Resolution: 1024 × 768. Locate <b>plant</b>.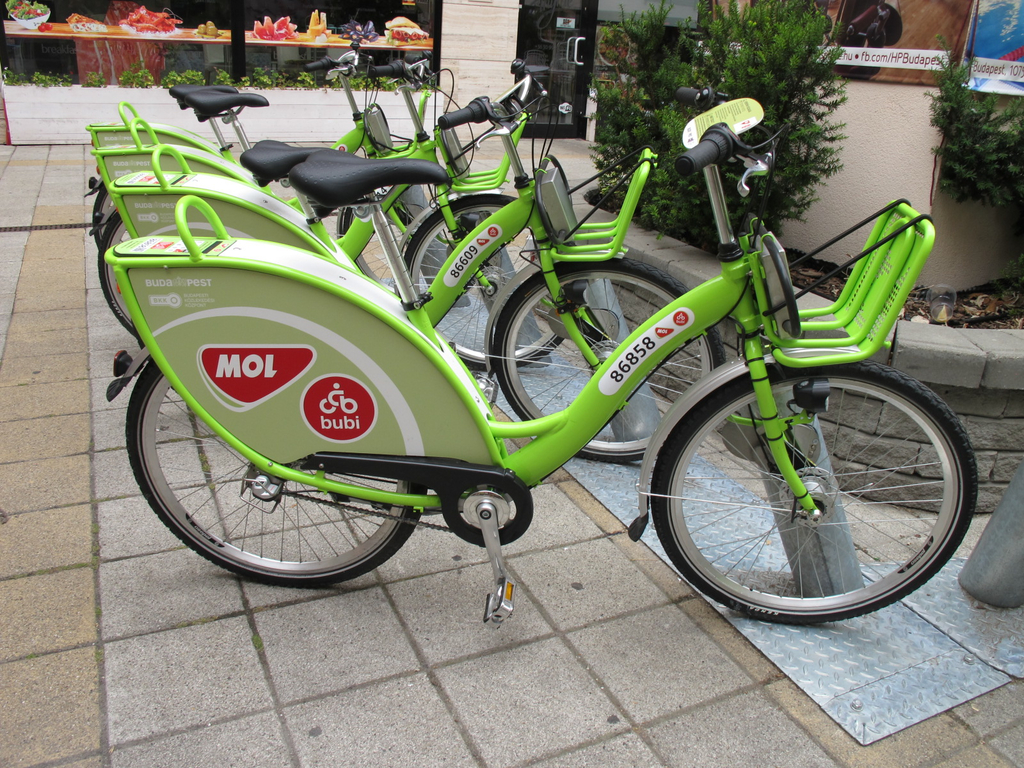
bbox(161, 66, 205, 98).
